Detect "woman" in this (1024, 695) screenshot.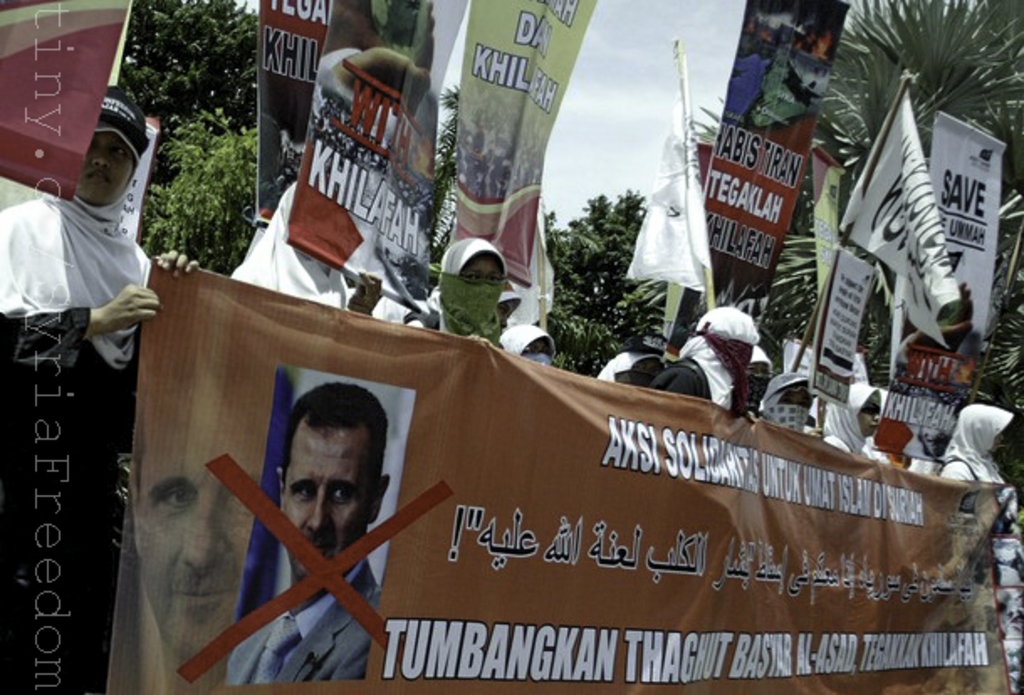
Detection: Rect(928, 405, 1012, 478).
